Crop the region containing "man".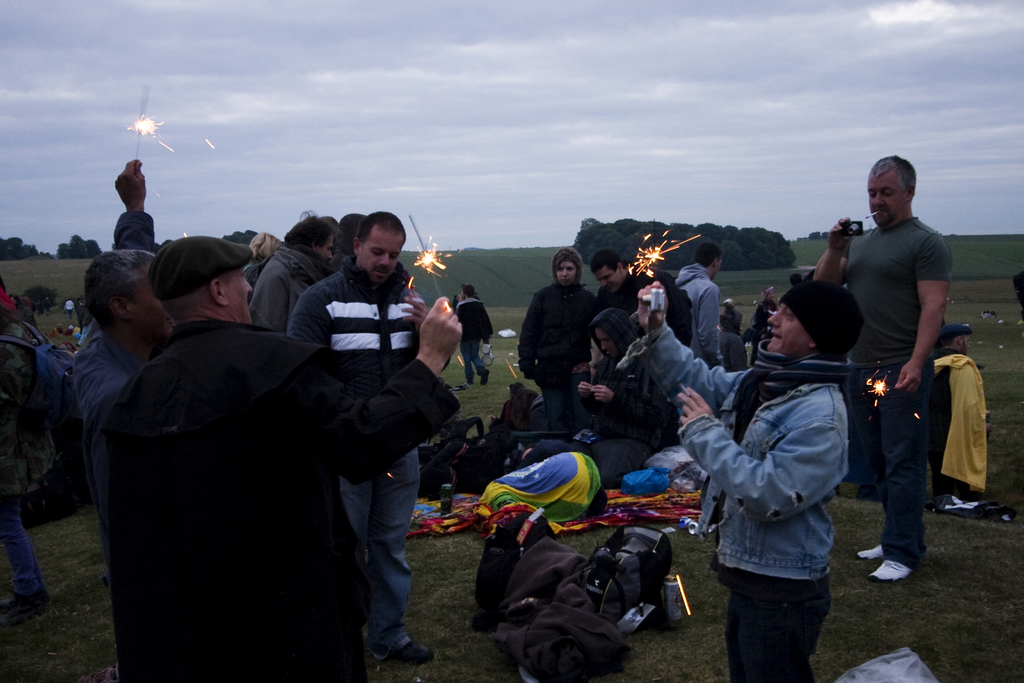
Crop region: <bbox>285, 208, 433, 666</bbox>.
